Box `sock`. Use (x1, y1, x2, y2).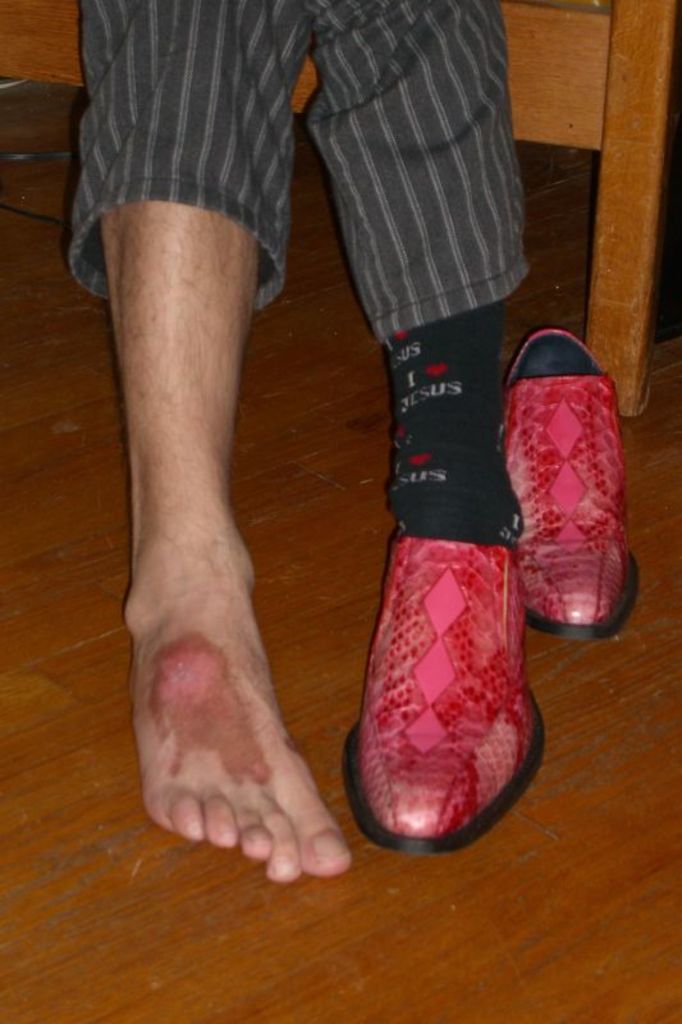
(389, 303, 531, 550).
